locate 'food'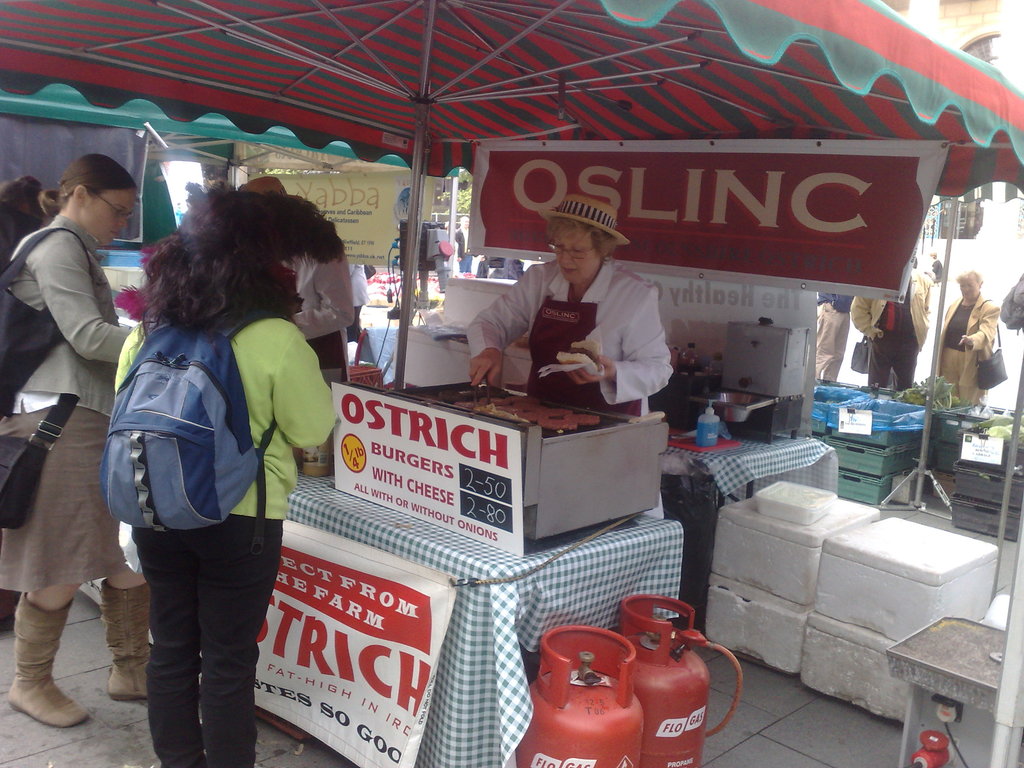
x1=564, y1=344, x2=601, y2=367
